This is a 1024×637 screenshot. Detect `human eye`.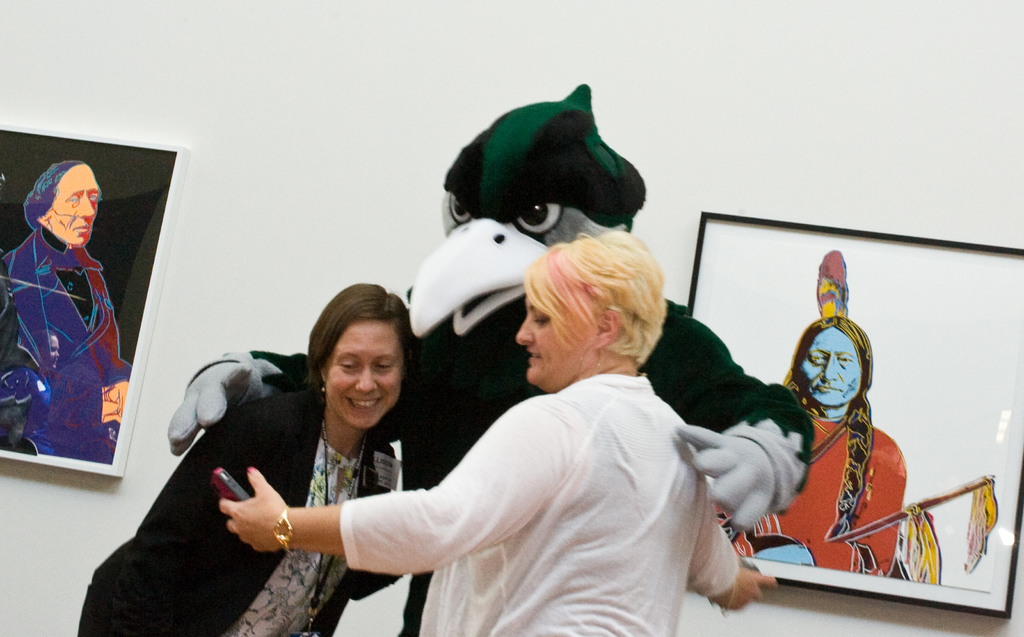
90,192,99,203.
